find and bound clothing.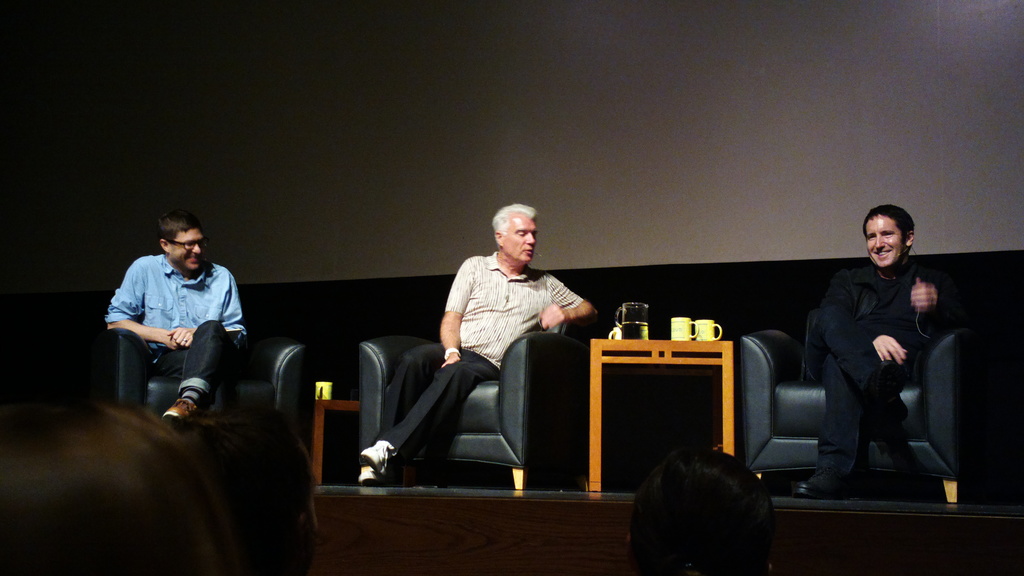
Bound: 804:262:941:477.
